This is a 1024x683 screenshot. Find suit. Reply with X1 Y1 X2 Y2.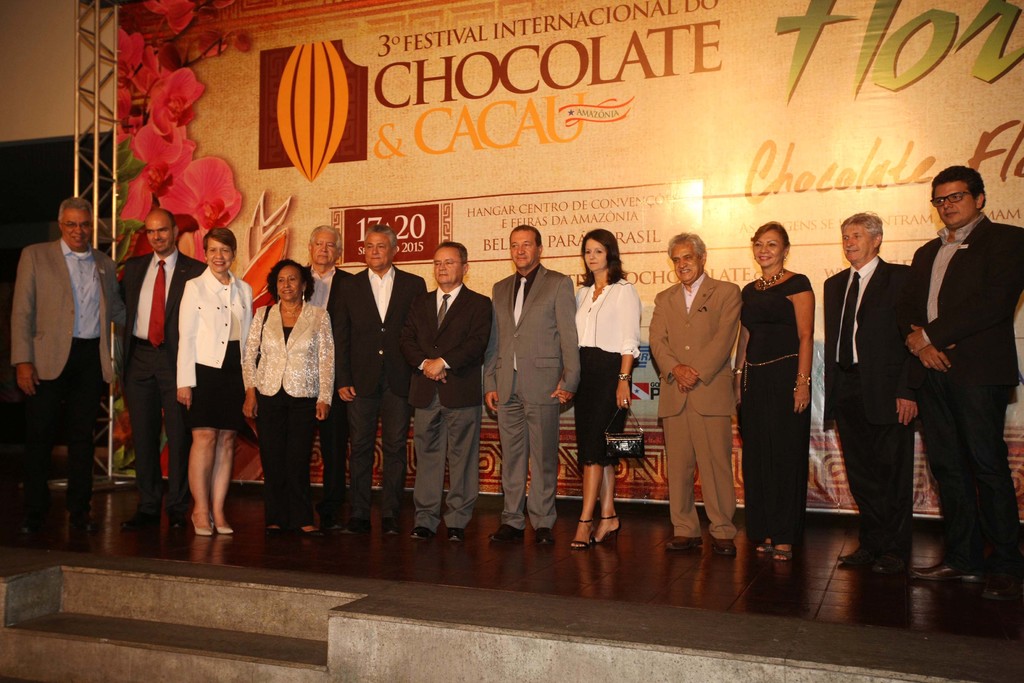
115 248 209 514.
